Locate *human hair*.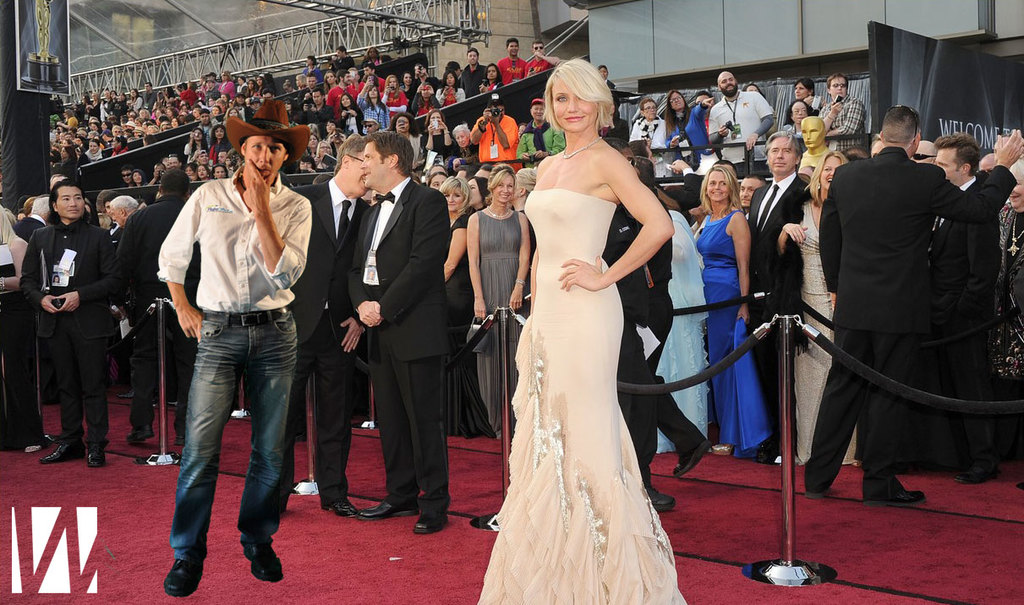
Bounding box: rect(307, 56, 316, 63).
